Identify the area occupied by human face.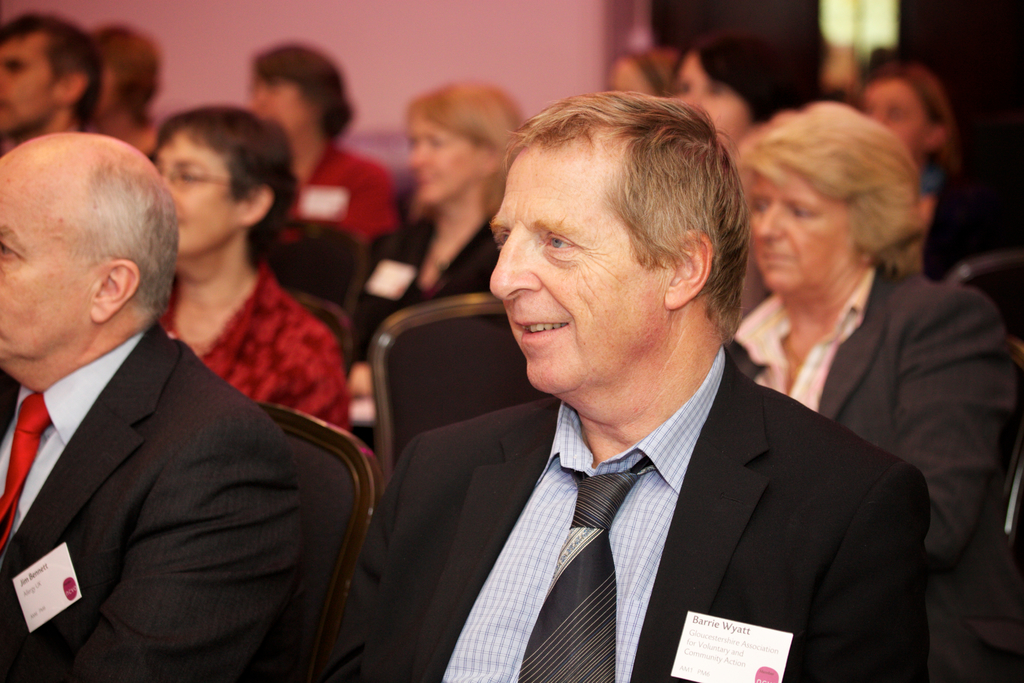
Area: {"x1": 250, "y1": 79, "x2": 314, "y2": 138}.
